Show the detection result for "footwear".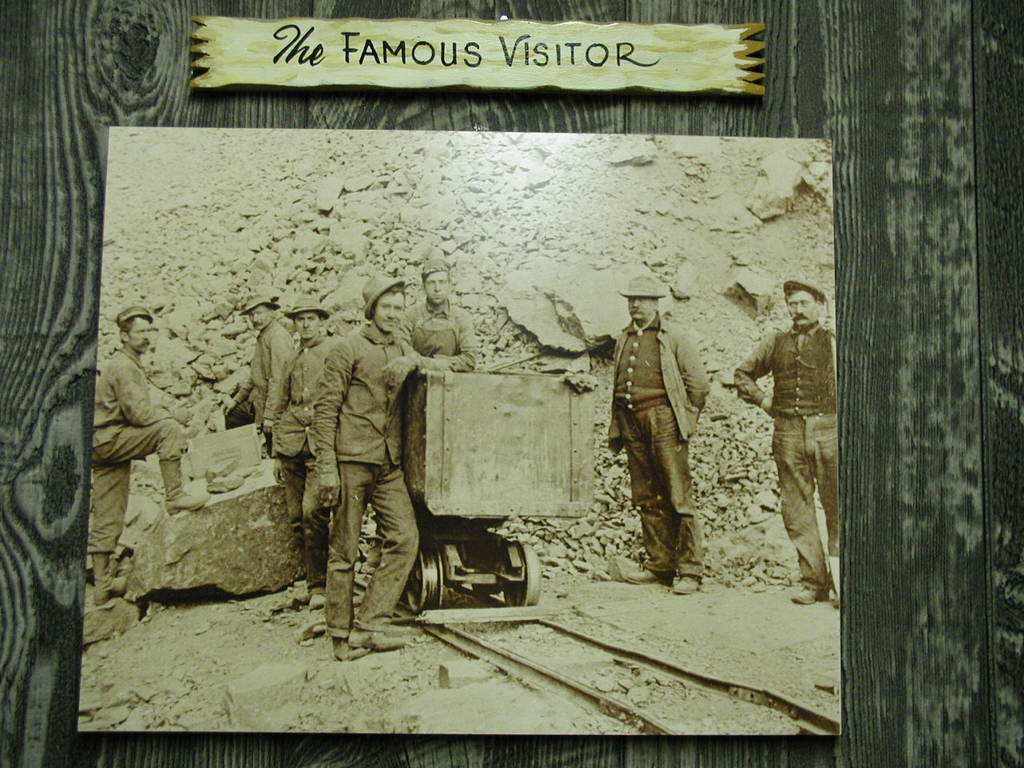
region(624, 570, 674, 586).
